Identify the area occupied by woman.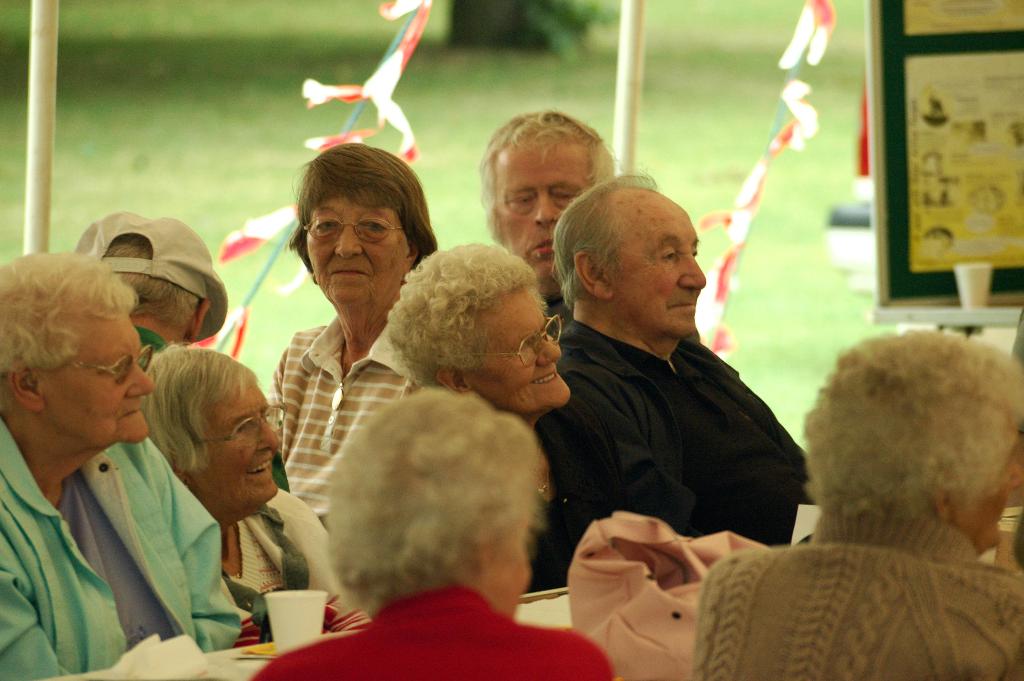
Area: l=0, t=252, r=250, b=680.
